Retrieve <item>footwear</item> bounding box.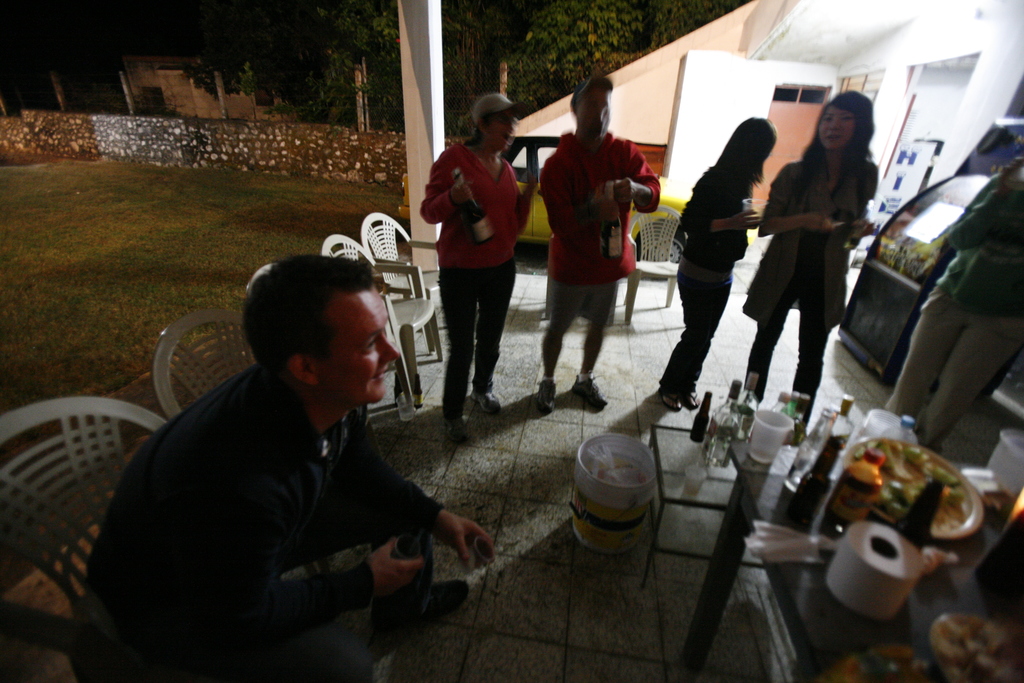
Bounding box: bbox=(911, 427, 950, 463).
